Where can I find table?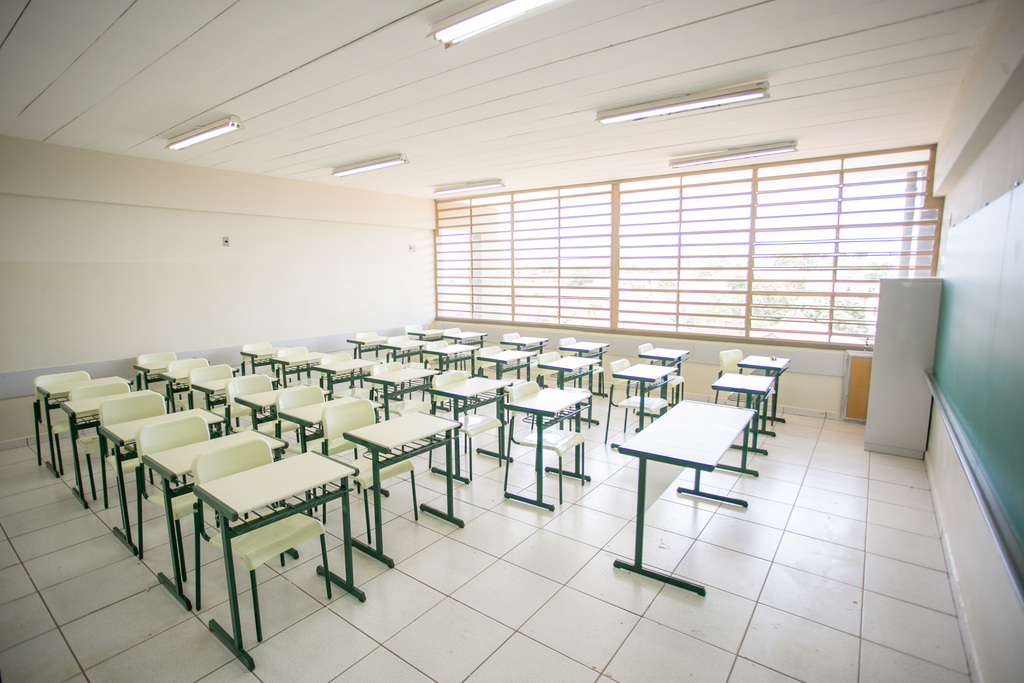
You can find it at [x1=411, y1=331, x2=442, y2=364].
